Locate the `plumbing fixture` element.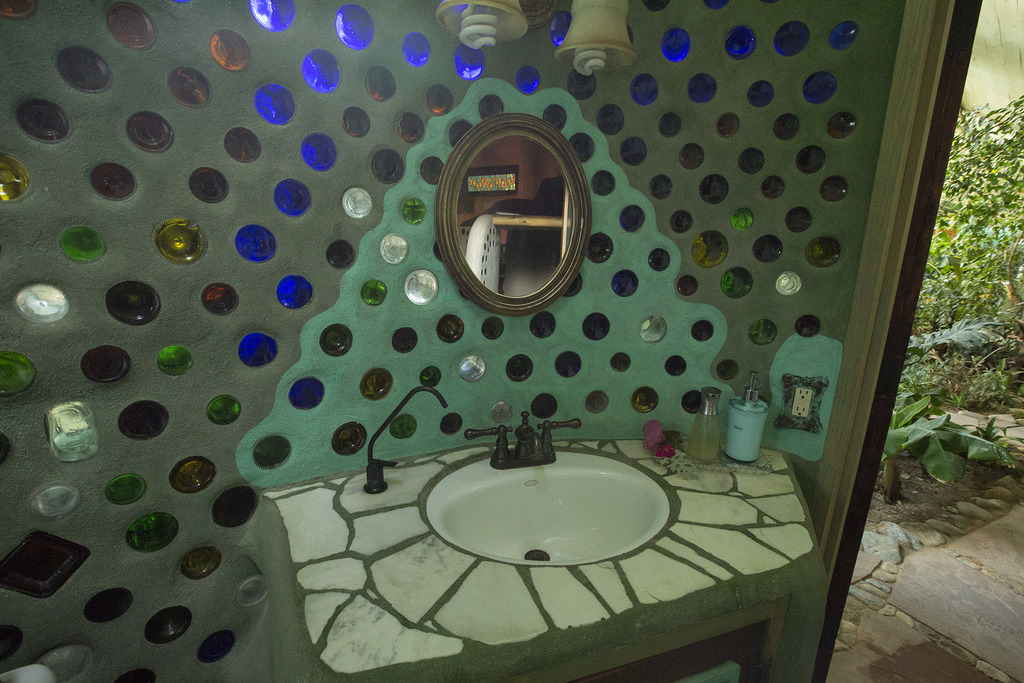
Element bbox: bbox=[461, 410, 582, 470].
